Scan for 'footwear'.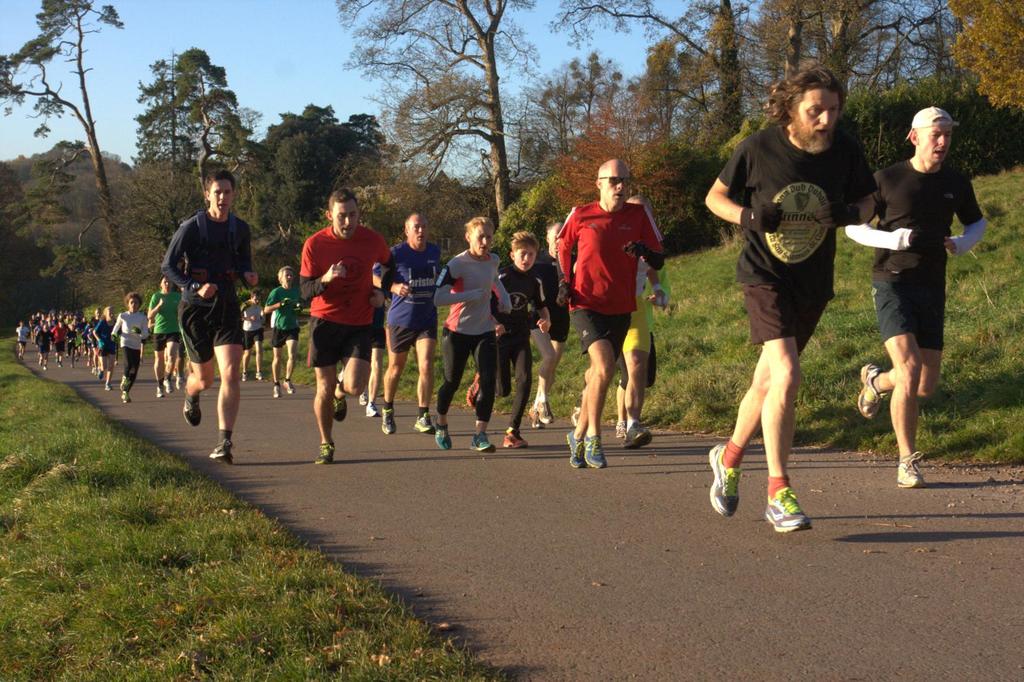
Scan result: select_region(272, 383, 281, 398).
